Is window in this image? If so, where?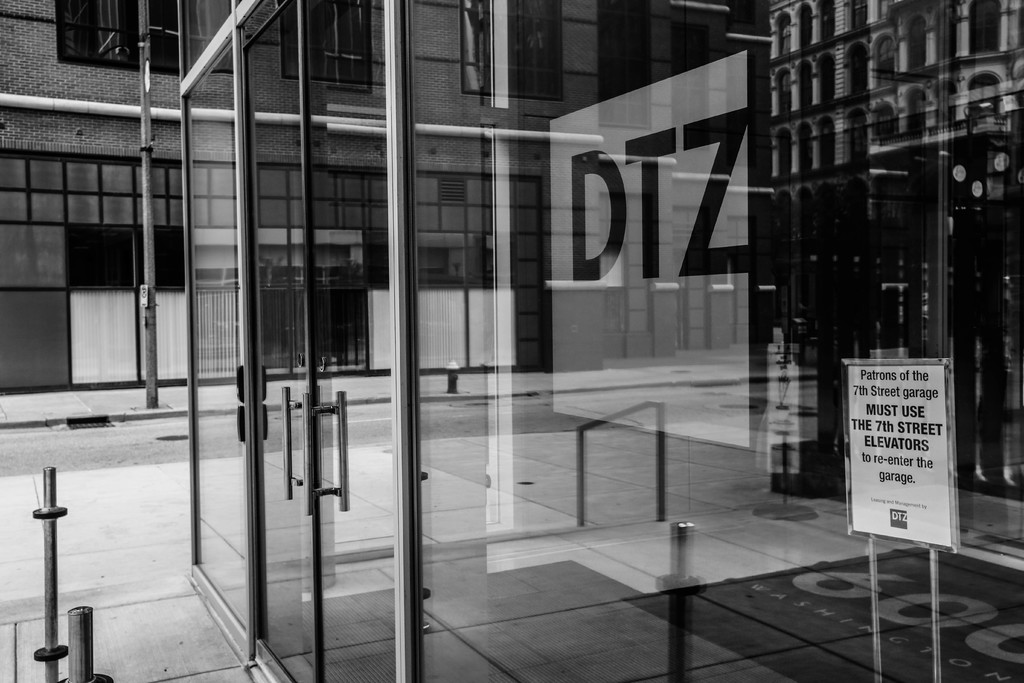
Yes, at left=60, top=0, right=182, bottom=69.
